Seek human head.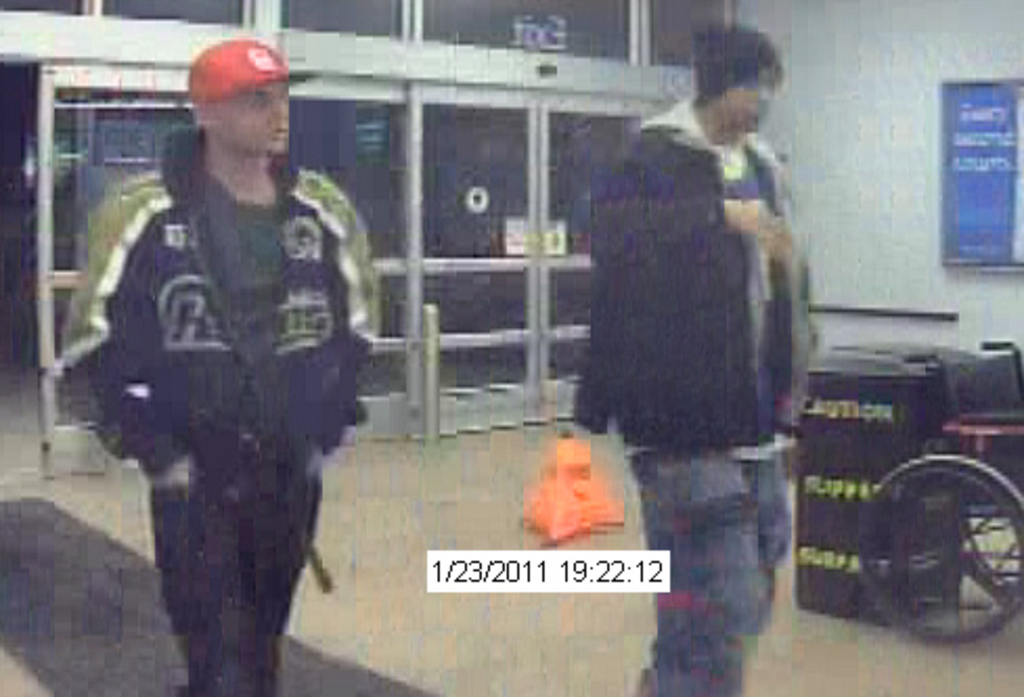
<box>188,38,299,155</box>.
